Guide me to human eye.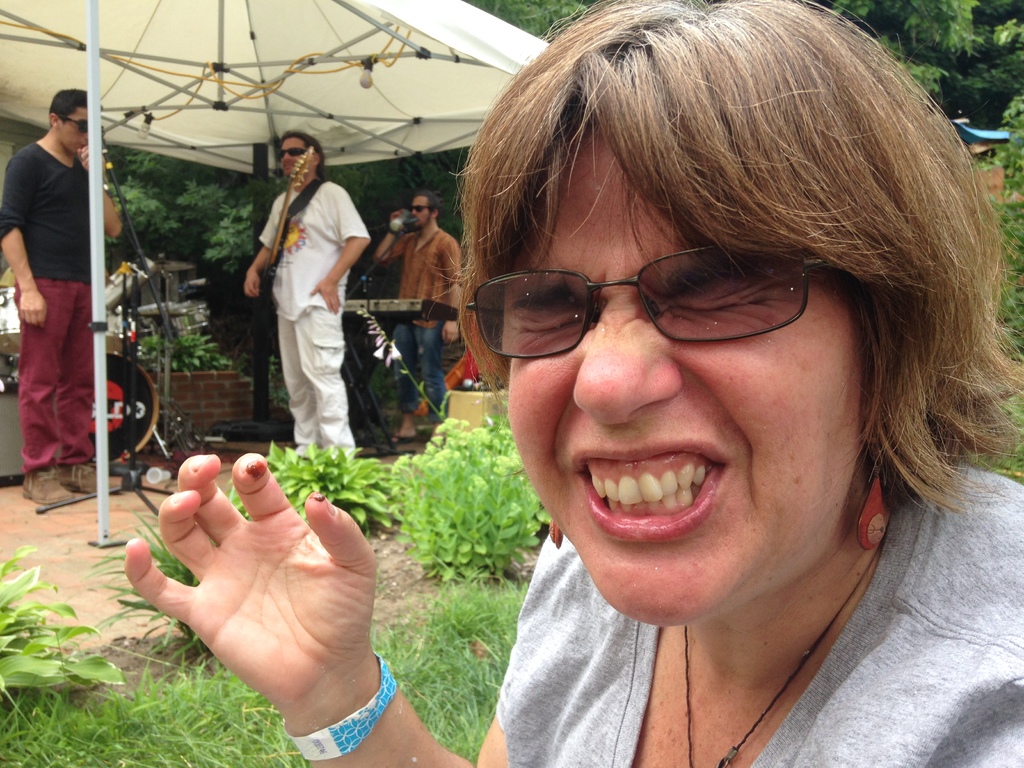
Guidance: detection(512, 299, 607, 340).
